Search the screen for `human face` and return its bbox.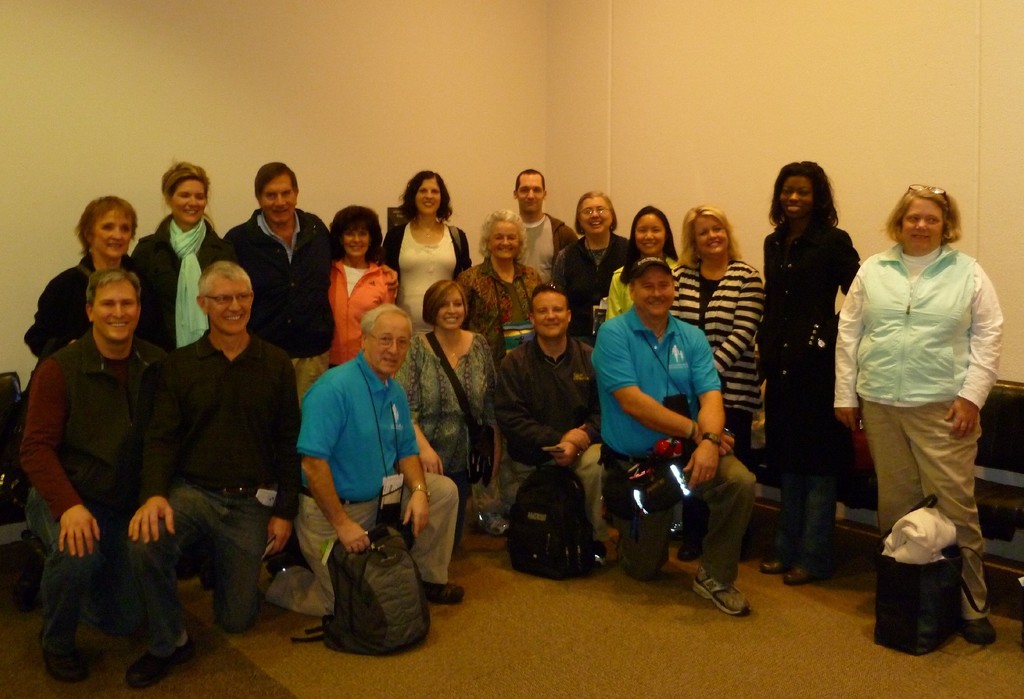
Found: bbox=(580, 201, 614, 232).
